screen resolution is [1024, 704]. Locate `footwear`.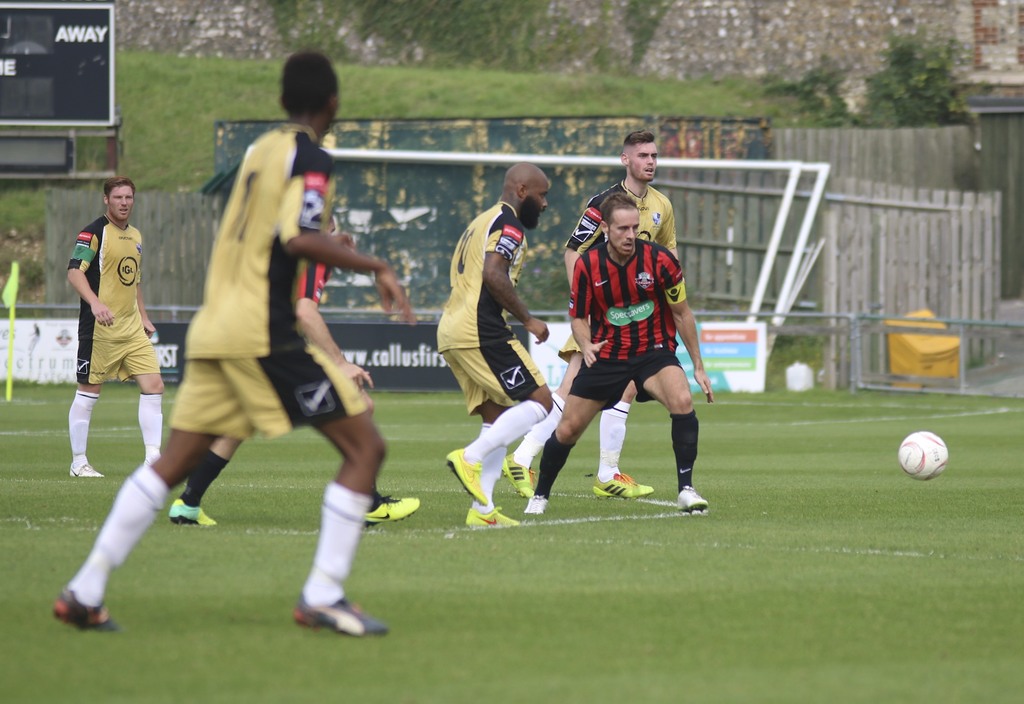
(502, 451, 536, 499).
